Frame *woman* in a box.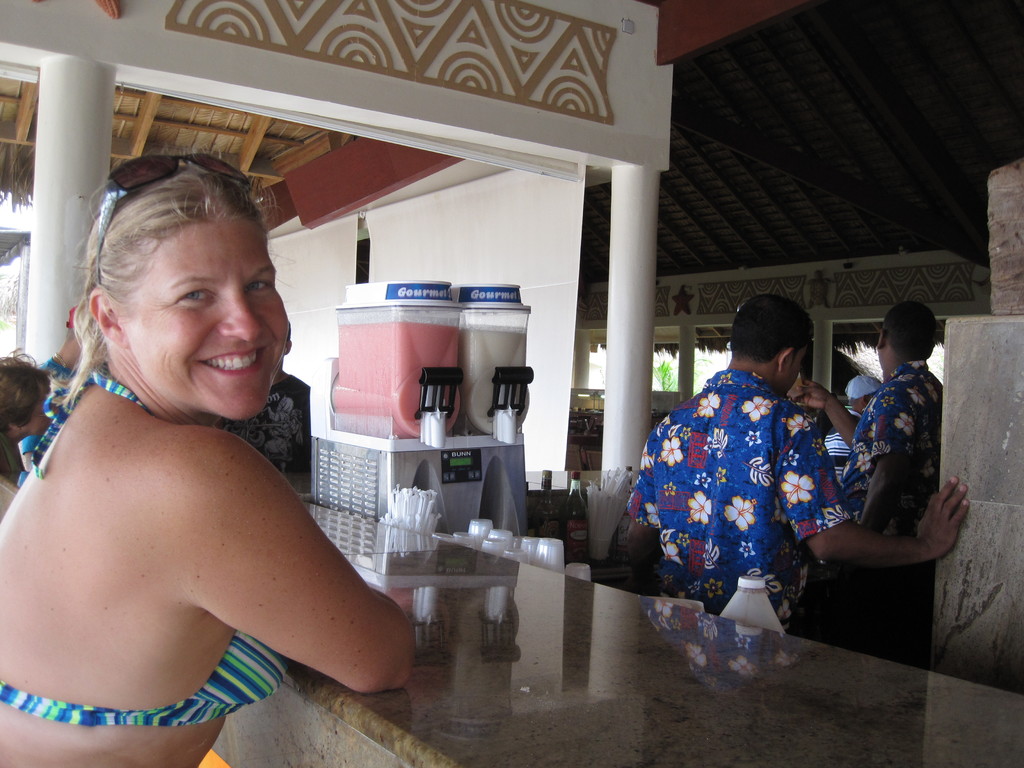
BBox(12, 156, 394, 749).
